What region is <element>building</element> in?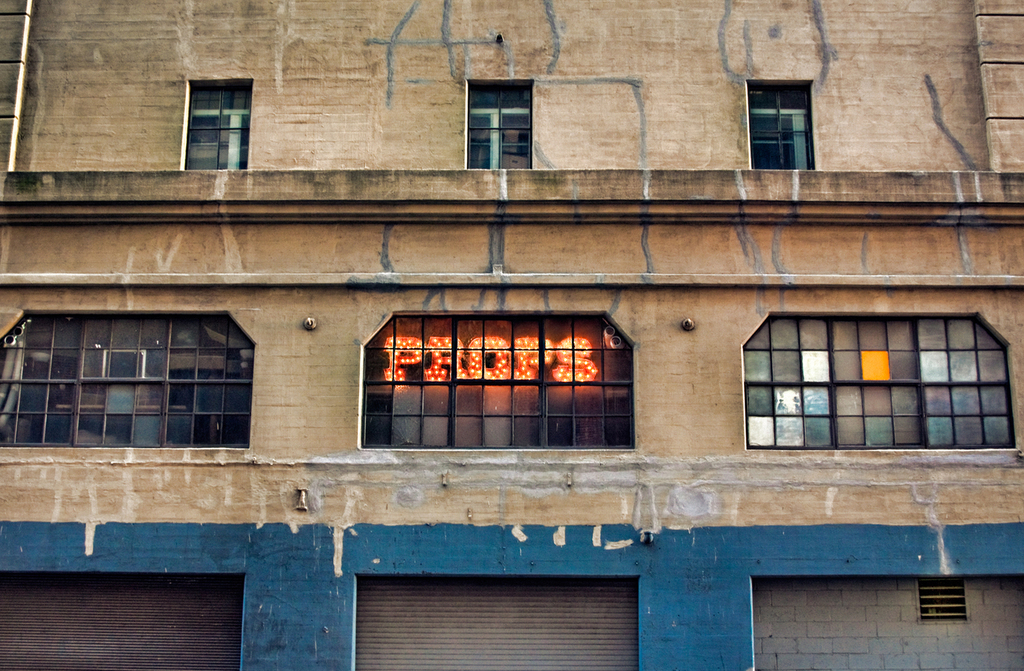
x1=0 y1=0 x2=1023 y2=670.
